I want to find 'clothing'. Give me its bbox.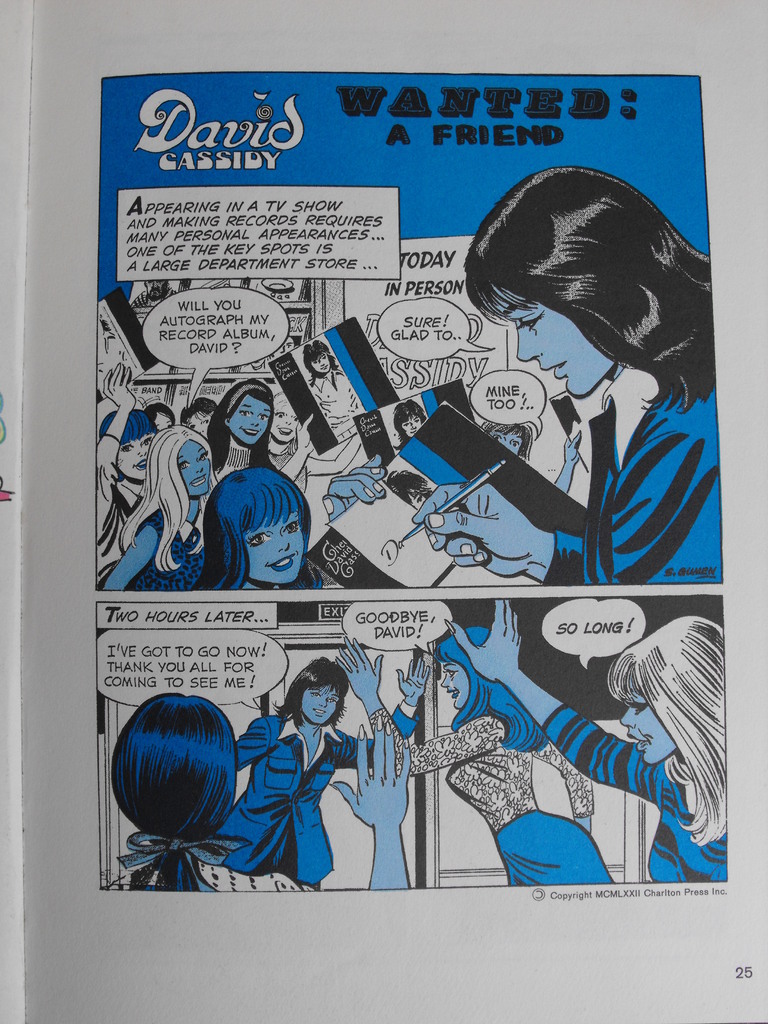
541 705 732 881.
